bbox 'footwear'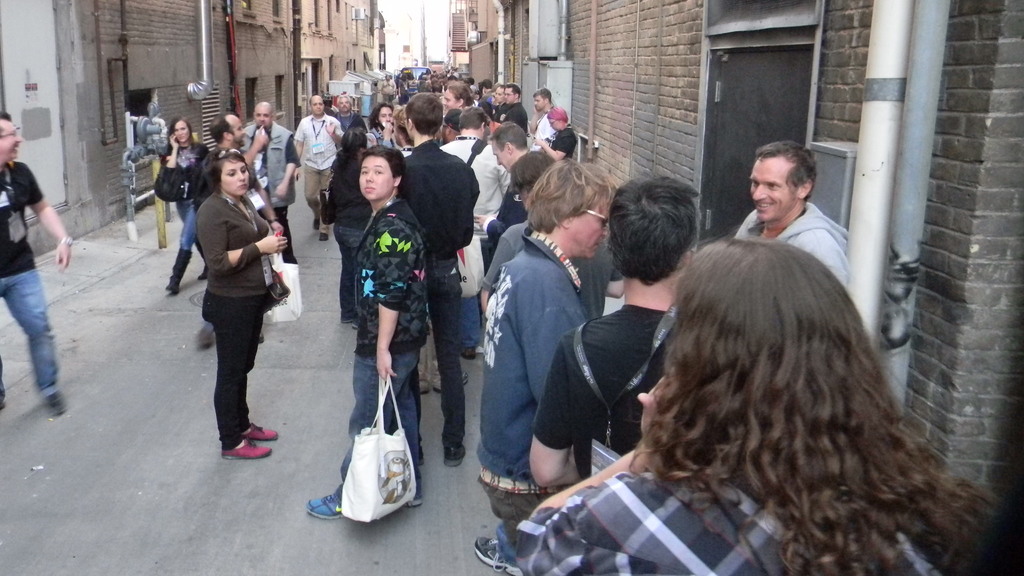
l=195, t=239, r=209, b=279
